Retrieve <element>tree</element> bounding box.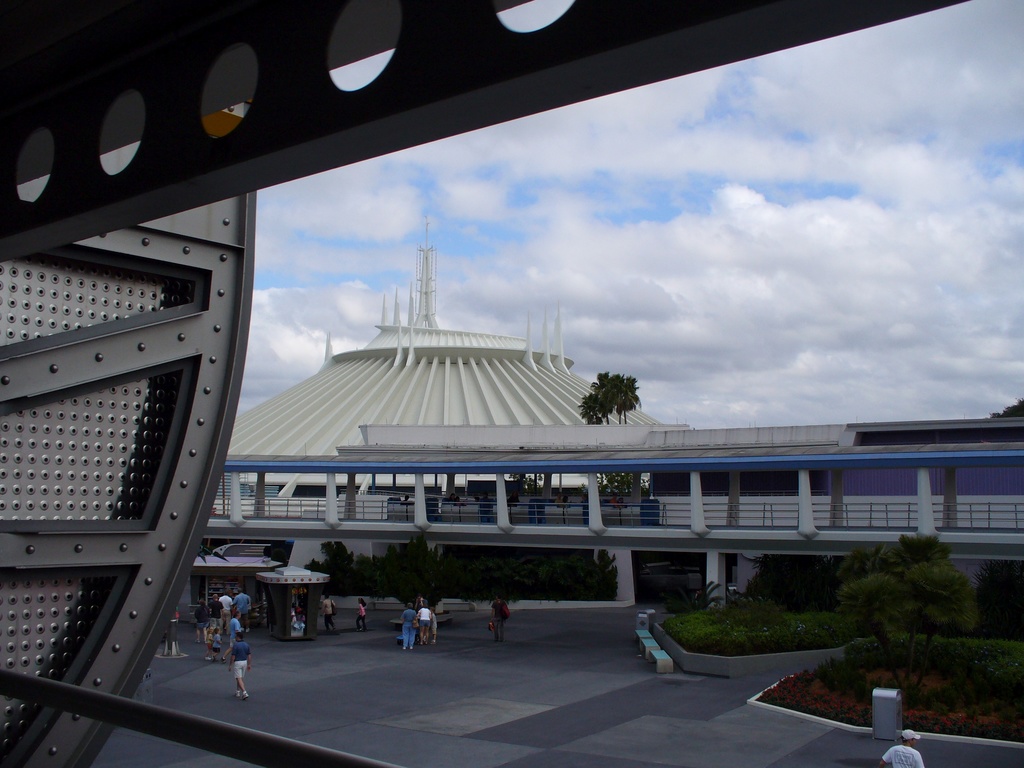
Bounding box: locate(576, 367, 641, 426).
